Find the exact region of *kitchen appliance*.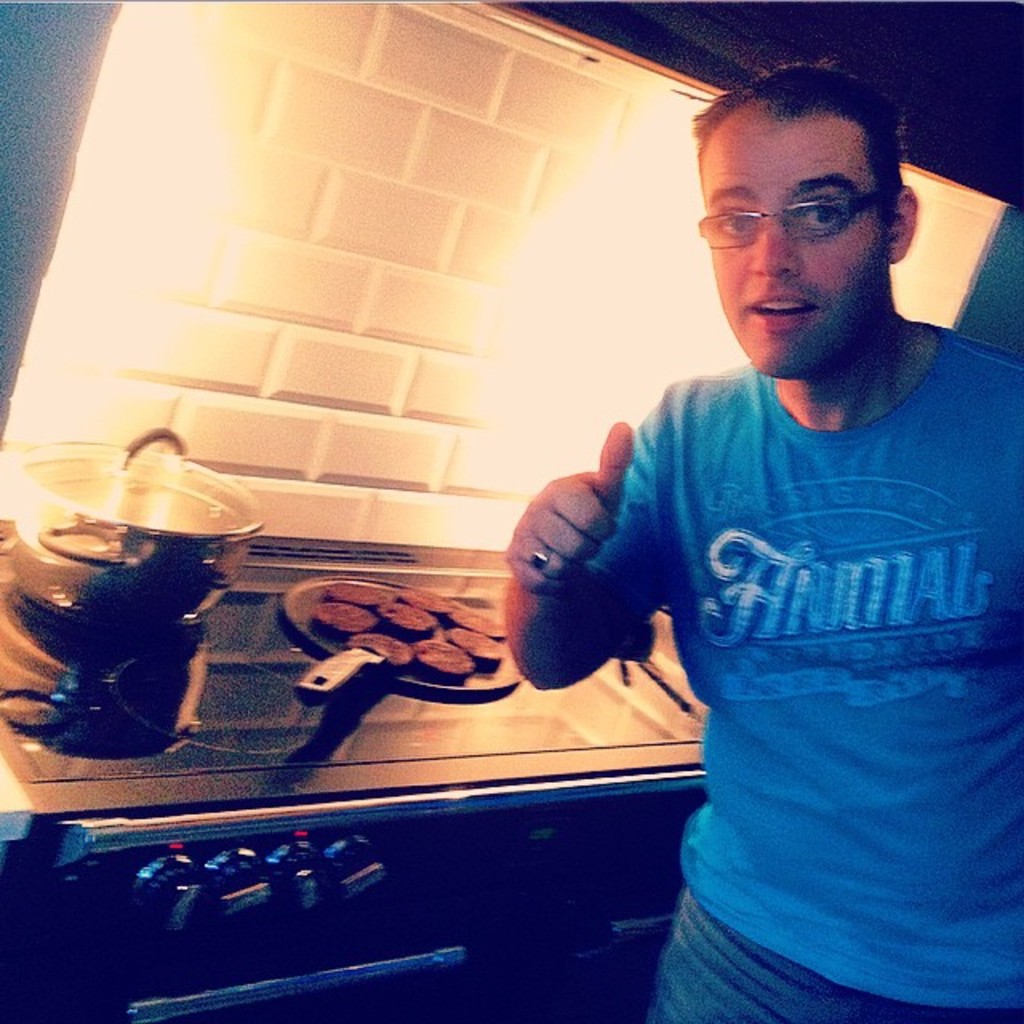
Exact region: l=0, t=534, r=717, b=1022.
